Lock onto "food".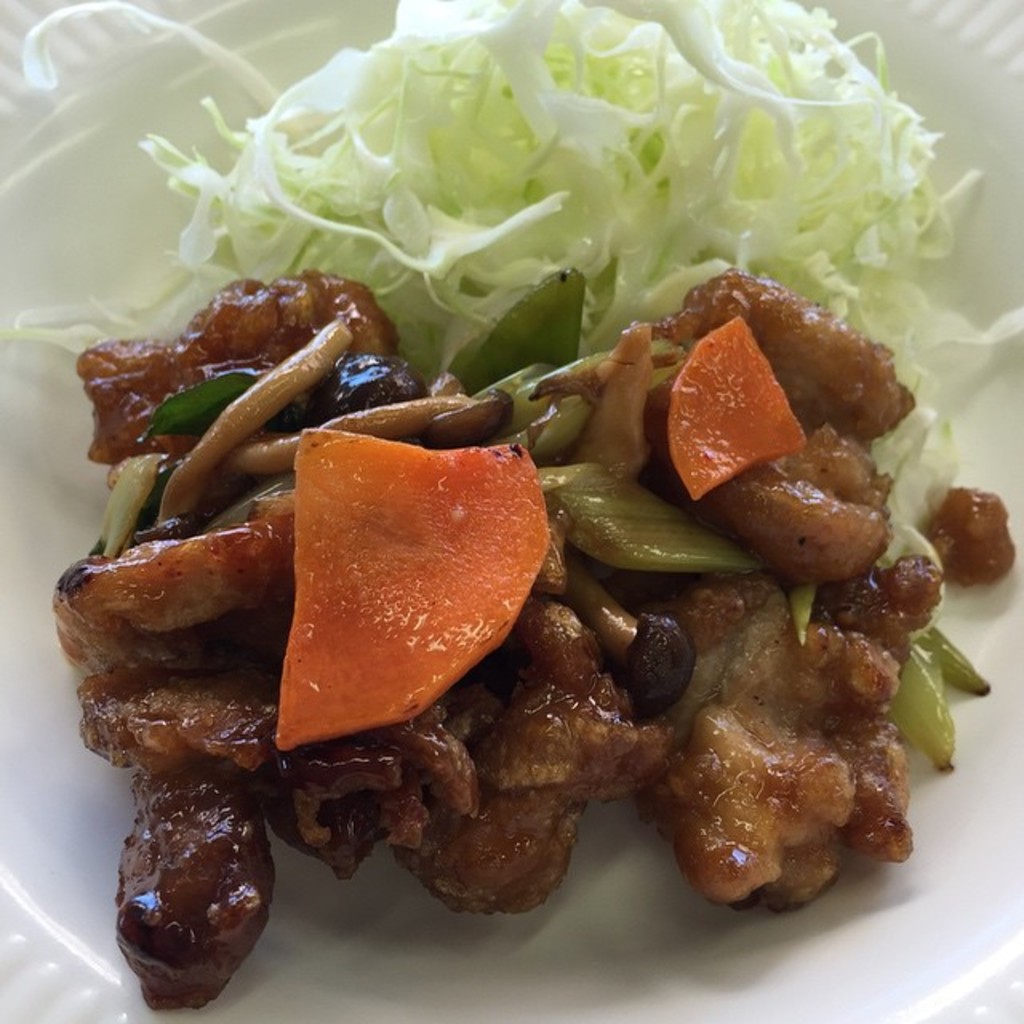
Locked: (43,269,656,1016).
